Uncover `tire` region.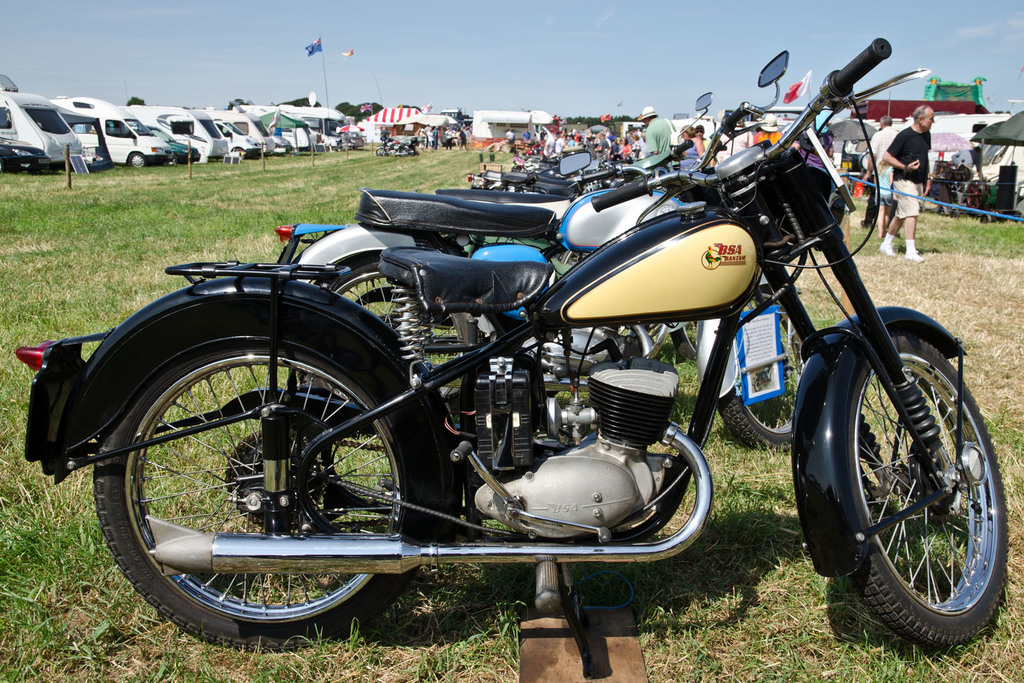
Uncovered: [230, 147, 244, 156].
